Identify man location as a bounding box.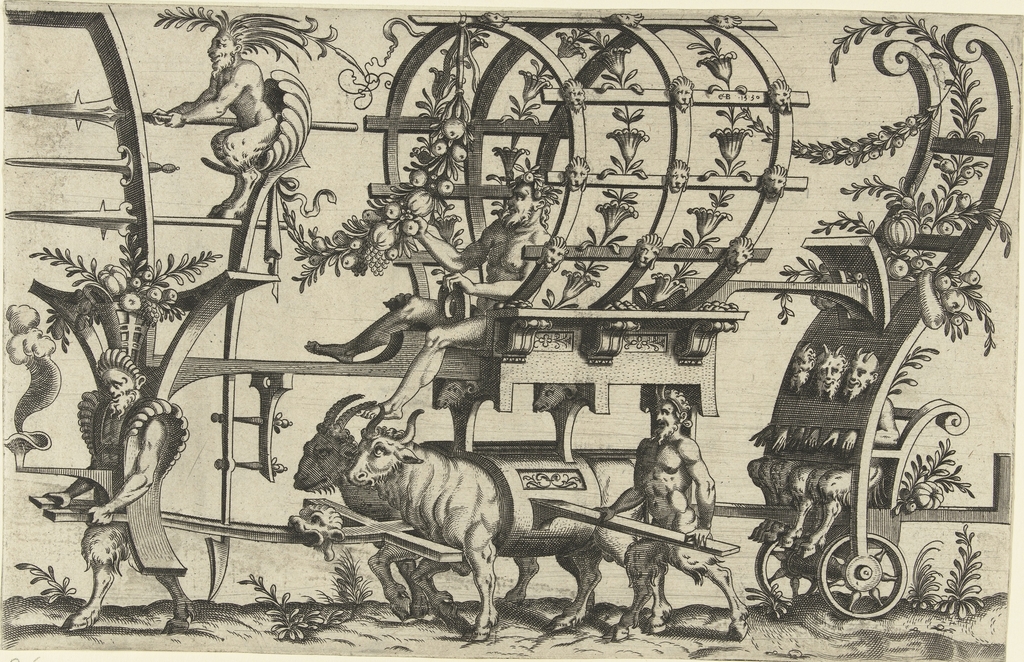
pyautogui.locateOnScreen(301, 152, 564, 419).
